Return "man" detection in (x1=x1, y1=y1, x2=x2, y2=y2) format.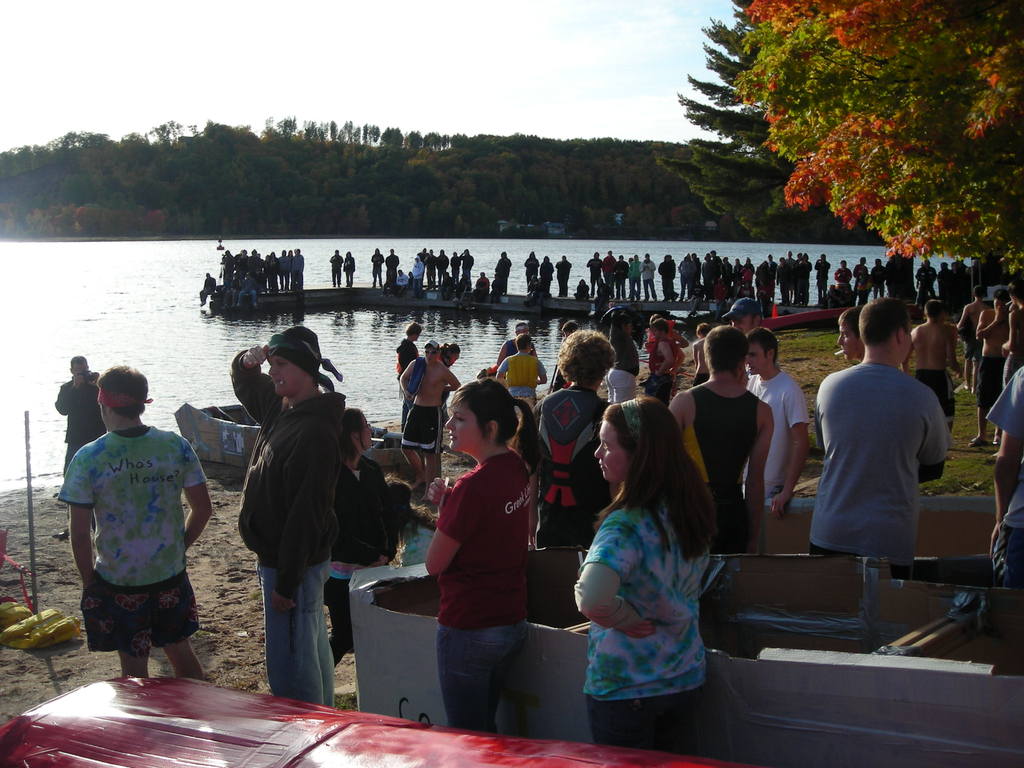
(x1=399, y1=339, x2=461, y2=499).
